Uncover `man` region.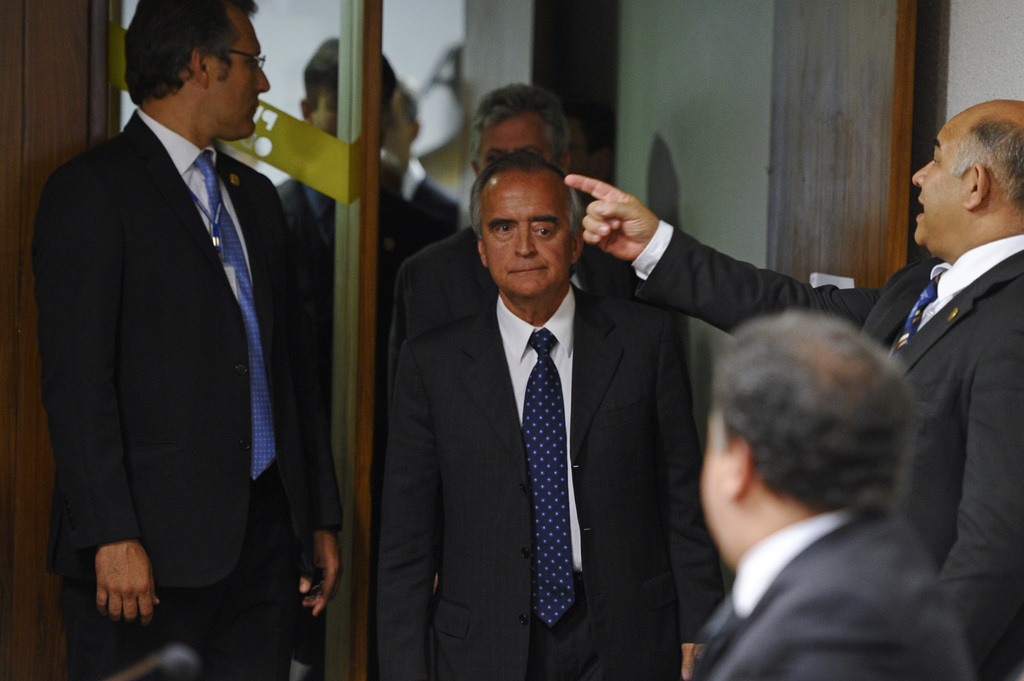
Uncovered: <bbox>687, 306, 973, 680</bbox>.
